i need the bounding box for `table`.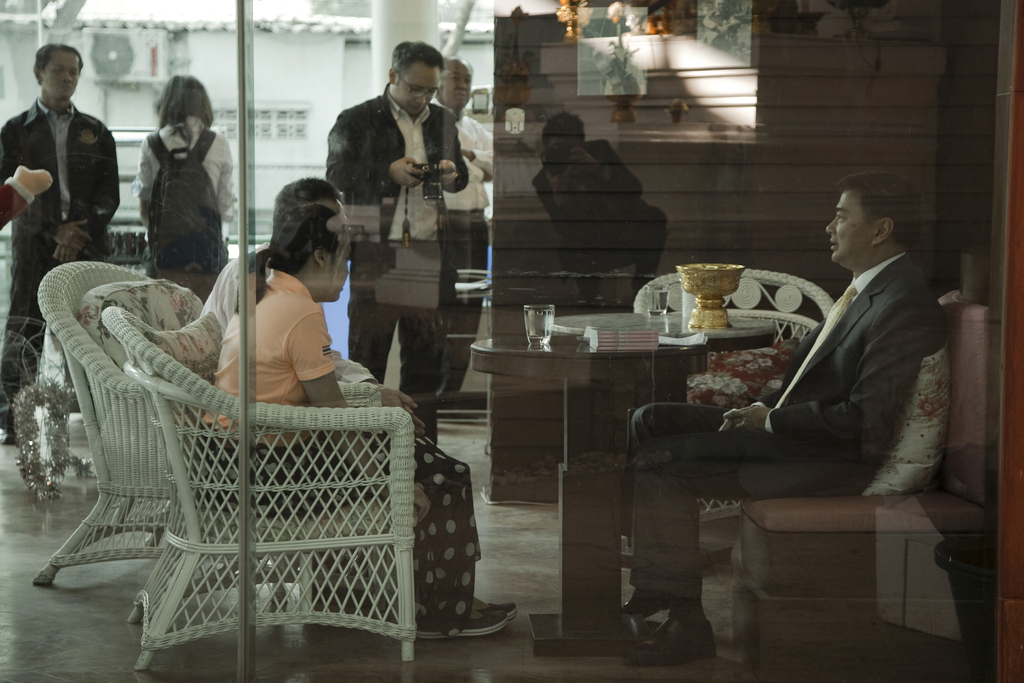
Here it is: [x1=440, y1=303, x2=844, y2=531].
